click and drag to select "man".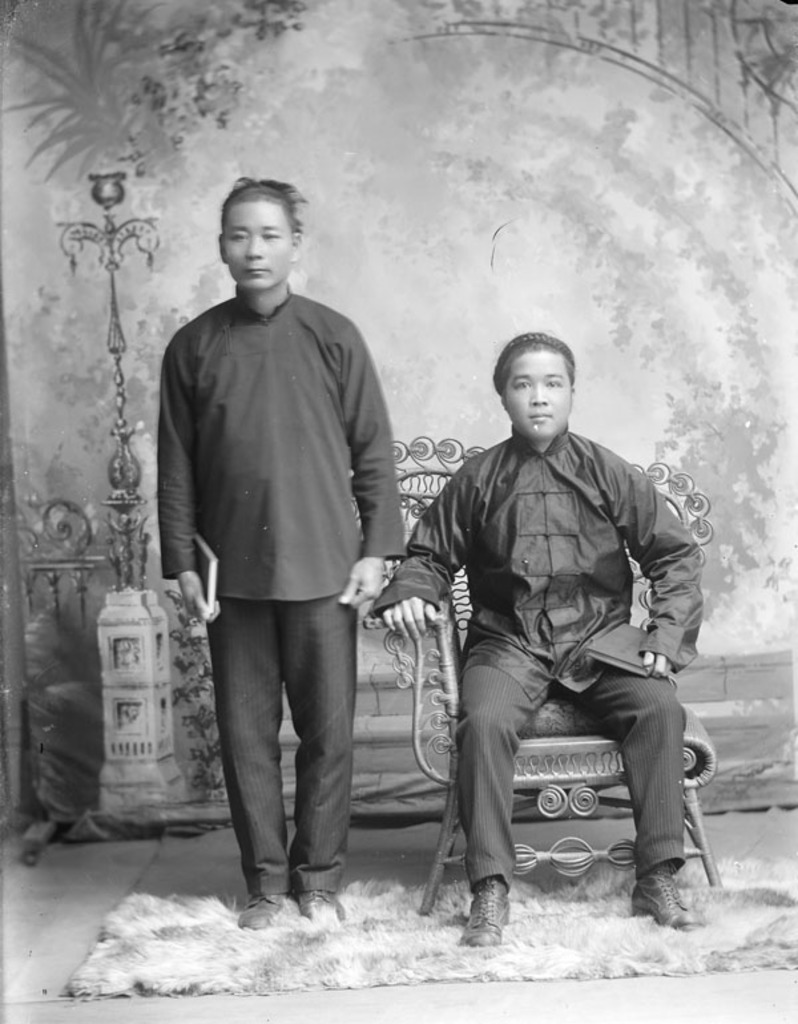
Selection: BBox(378, 332, 710, 943).
